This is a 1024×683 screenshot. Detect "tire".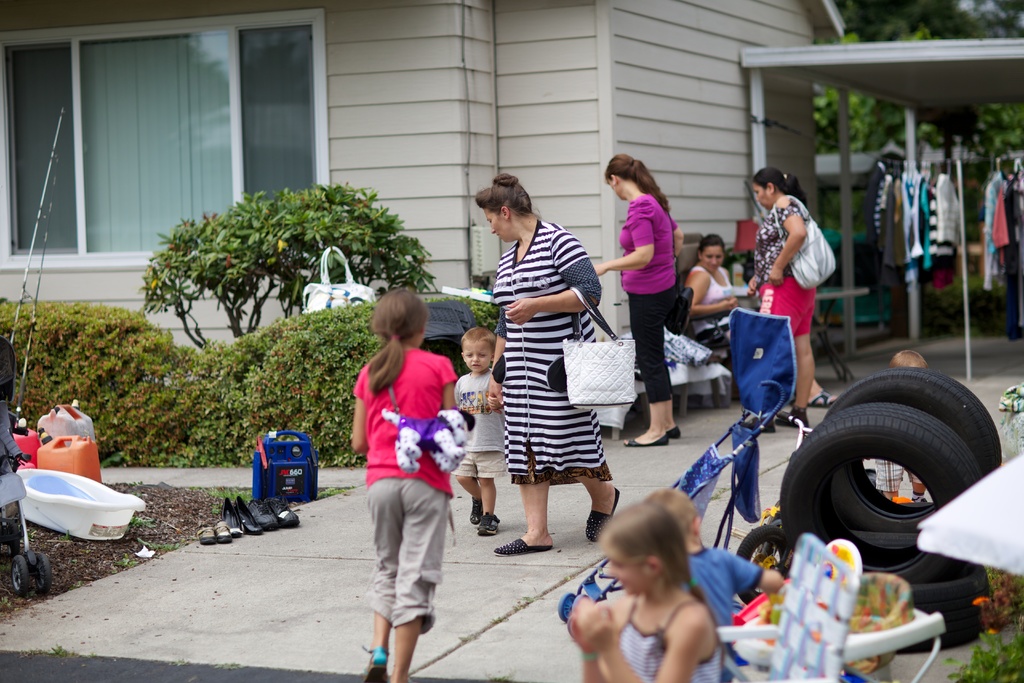
(738,523,785,605).
